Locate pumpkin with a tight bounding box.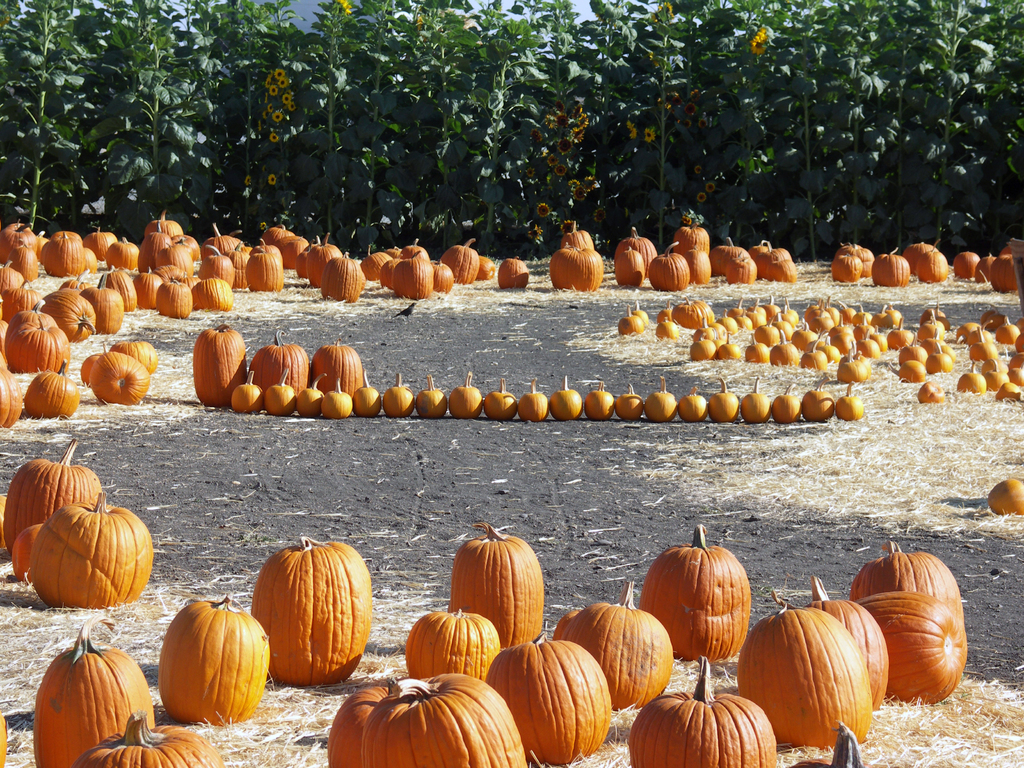
[70,713,226,767].
